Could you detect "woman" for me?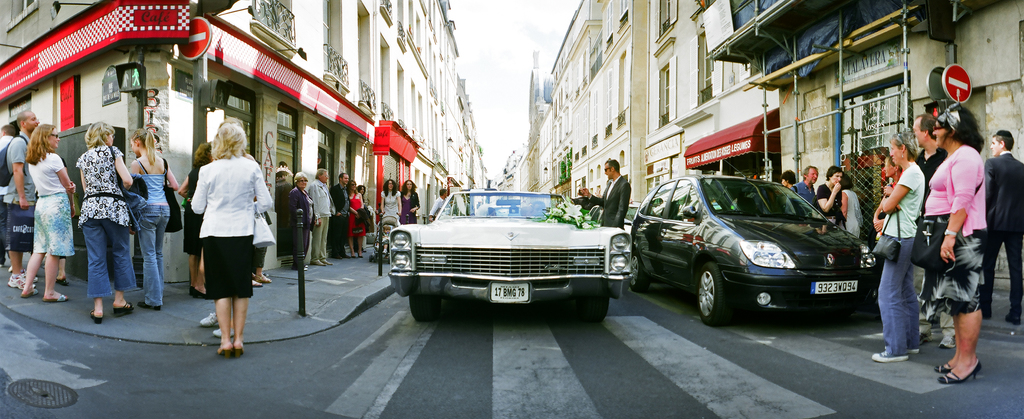
Detection result: [x1=73, y1=123, x2=134, y2=324].
